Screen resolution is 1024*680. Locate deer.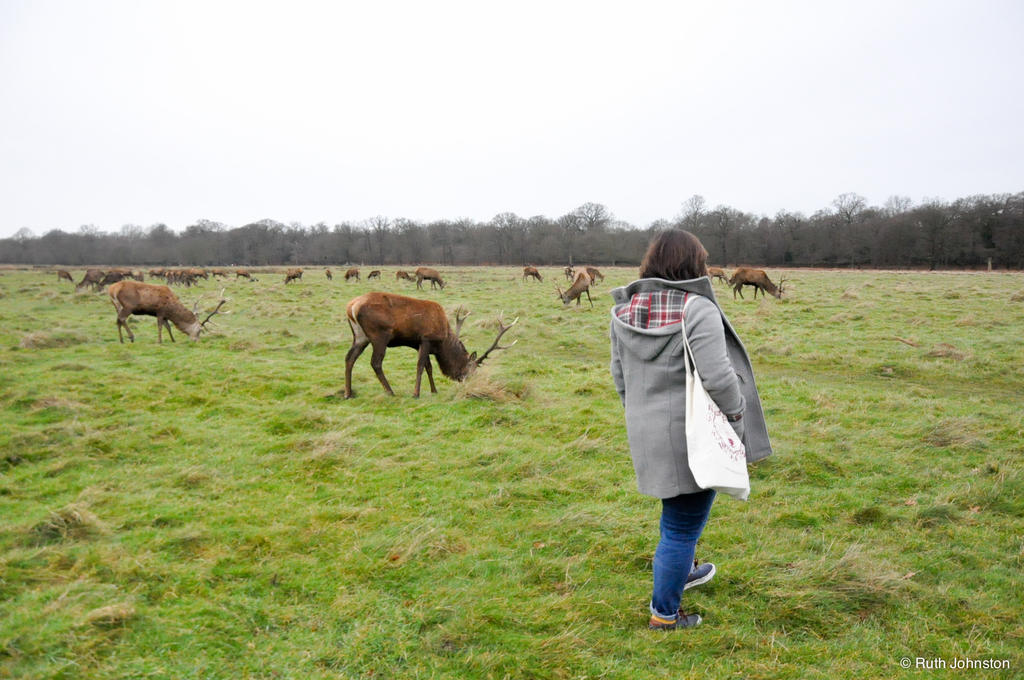
<box>73,266,109,293</box>.
